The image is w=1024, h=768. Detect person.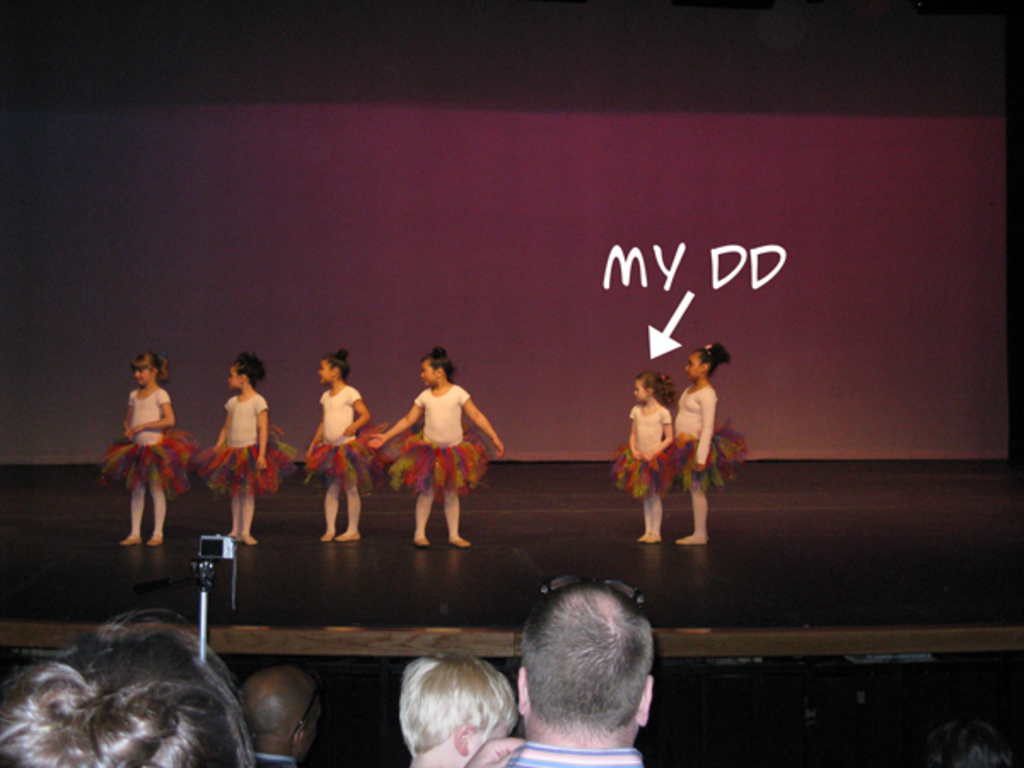
Detection: 618/355/683/555.
